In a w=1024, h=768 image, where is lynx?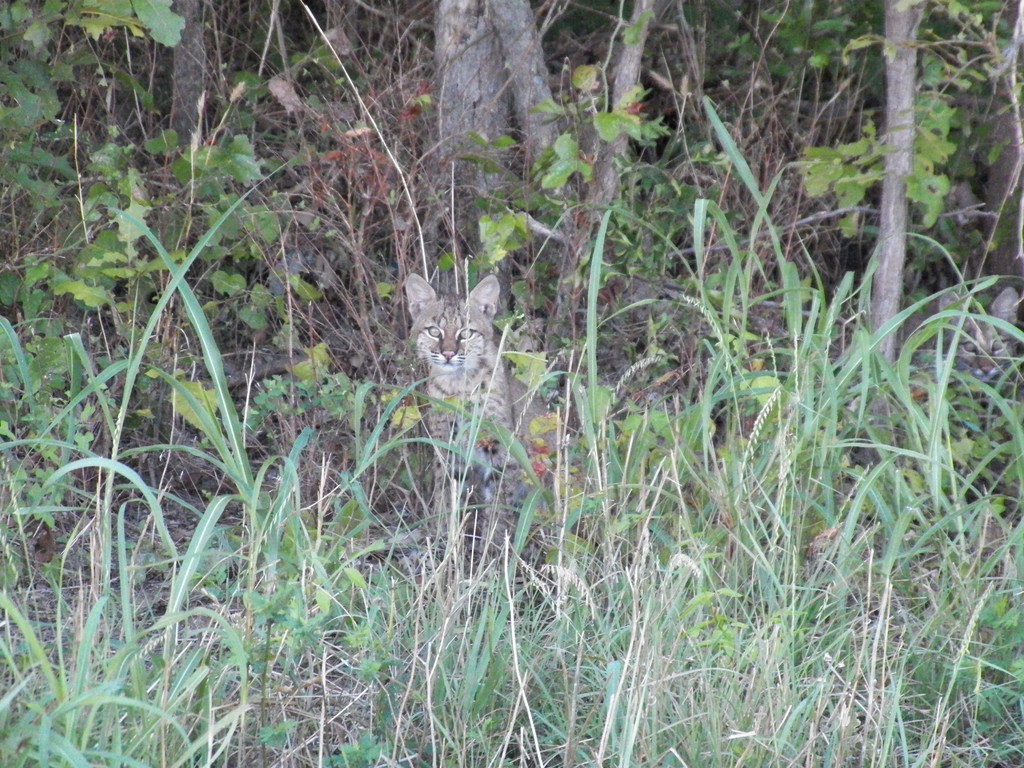
<box>399,271,531,524</box>.
